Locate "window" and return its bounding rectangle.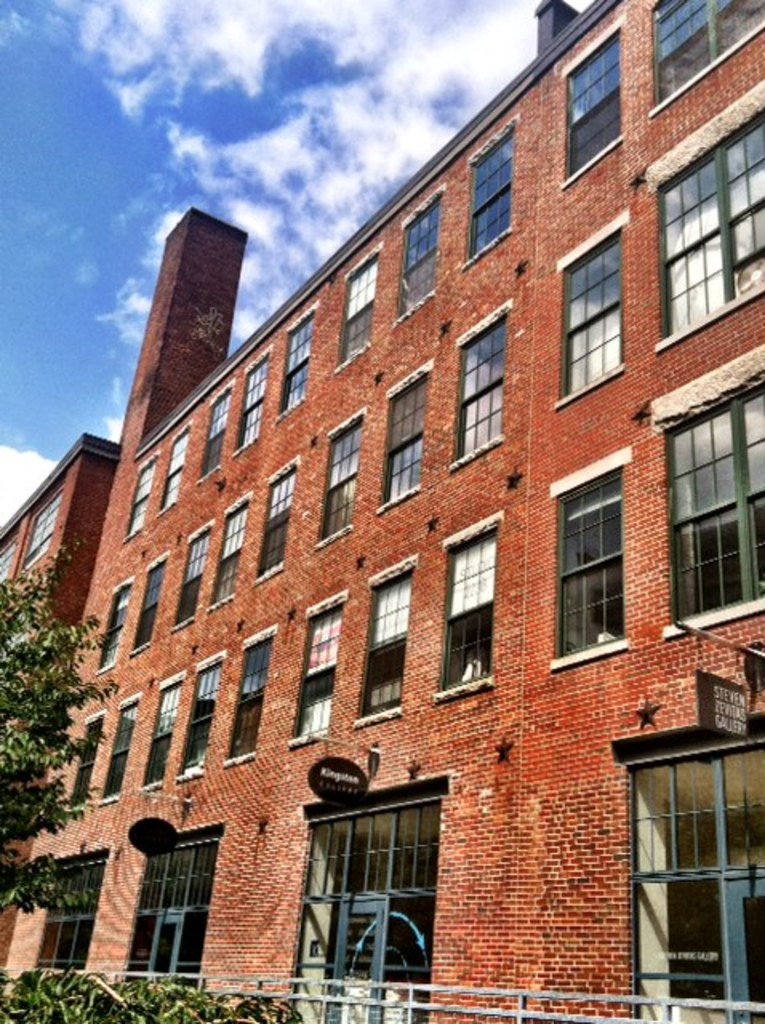
Rect(165, 520, 211, 635).
